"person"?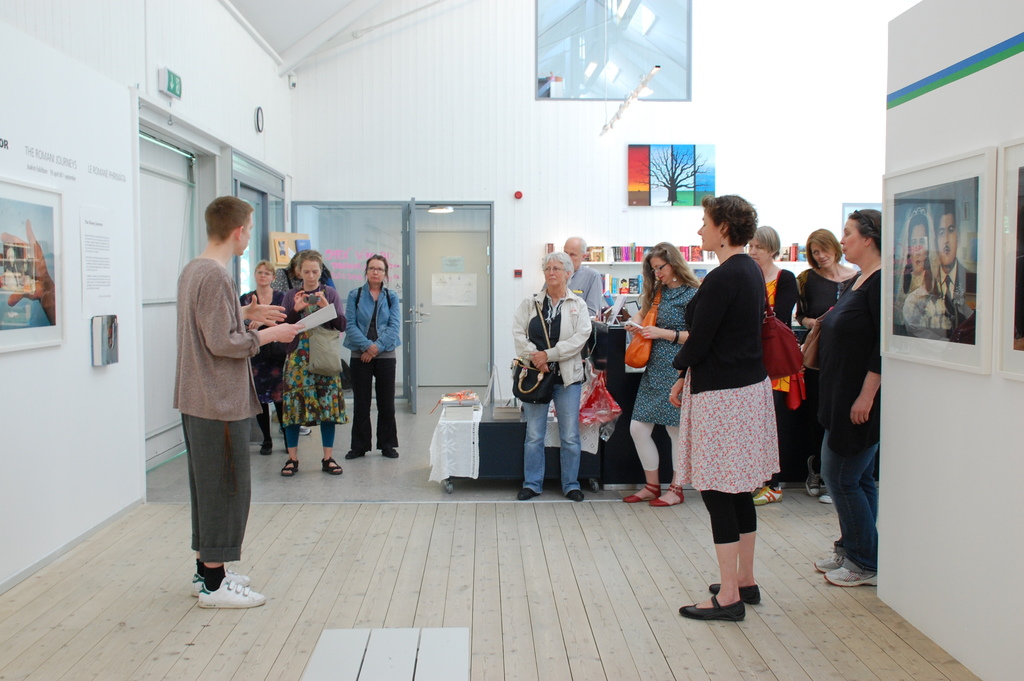
bbox=(174, 192, 303, 599)
